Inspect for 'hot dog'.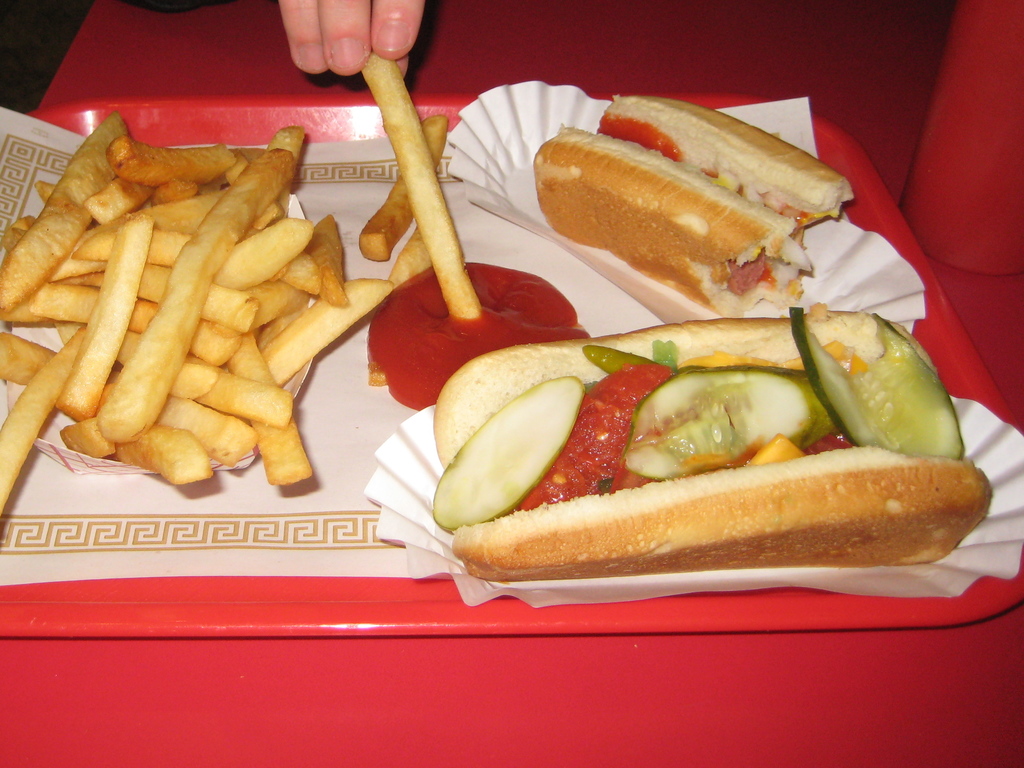
Inspection: {"x1": 426, "y1": 295, "x2": 965, "y2": 585}.
